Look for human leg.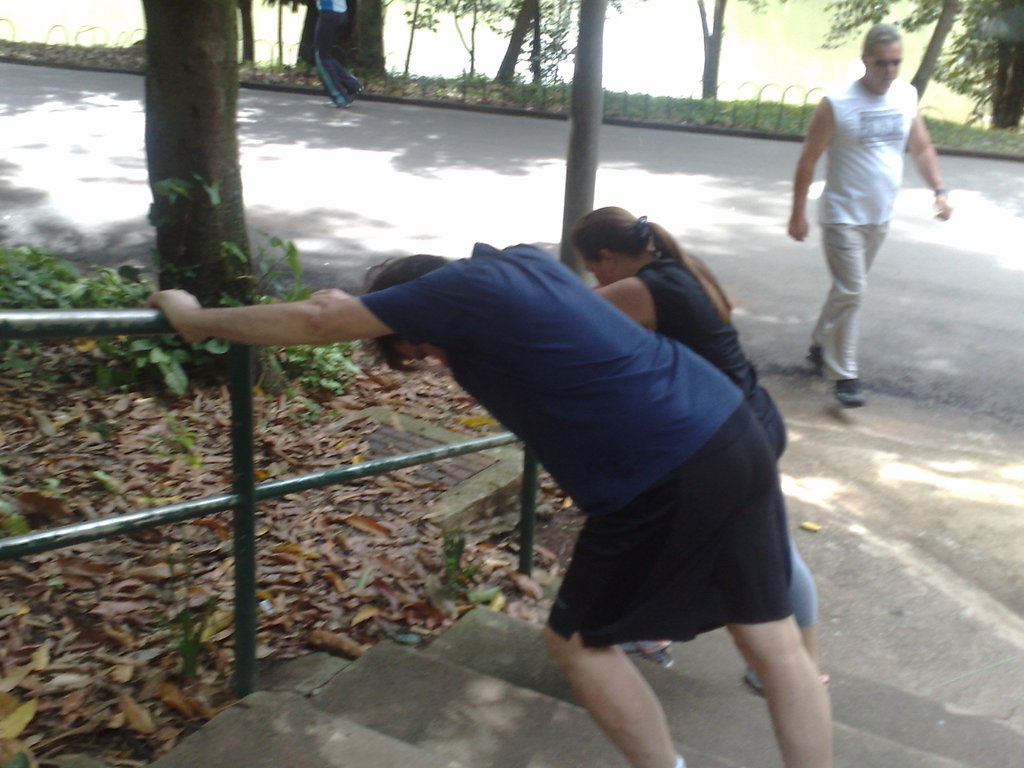
Found: box=[803, 201, 893, 365].
